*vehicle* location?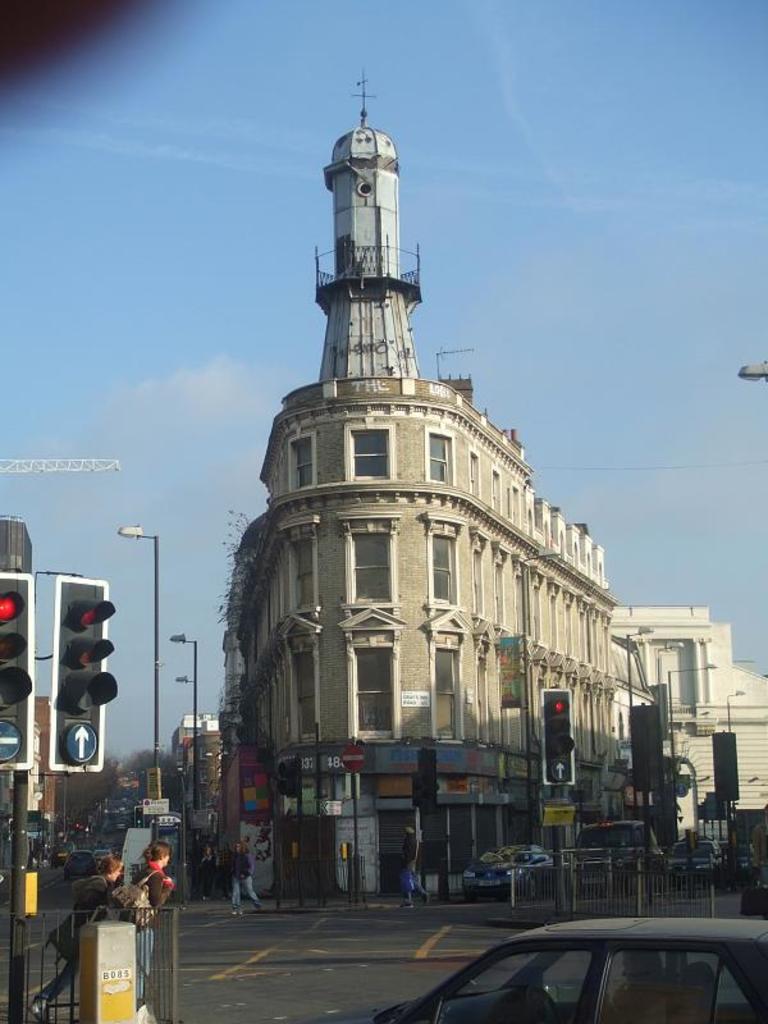
x1=571, y1=813, x2=667, y2=897
